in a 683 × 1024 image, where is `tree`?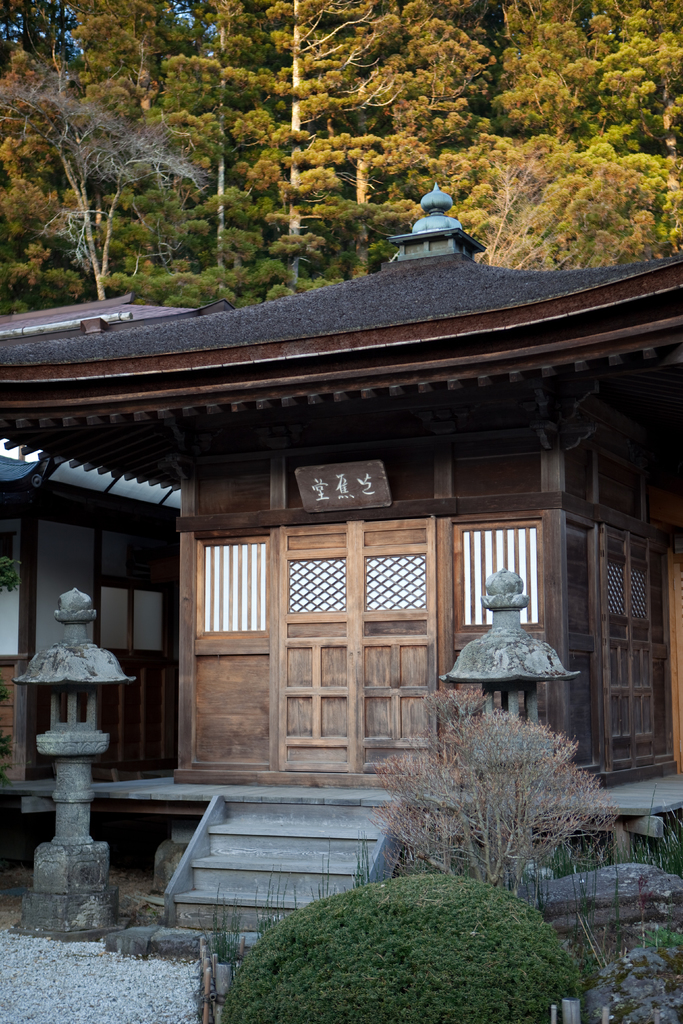
{"left": 163, "top": 0, "right": 407, "bottom": 283}.
